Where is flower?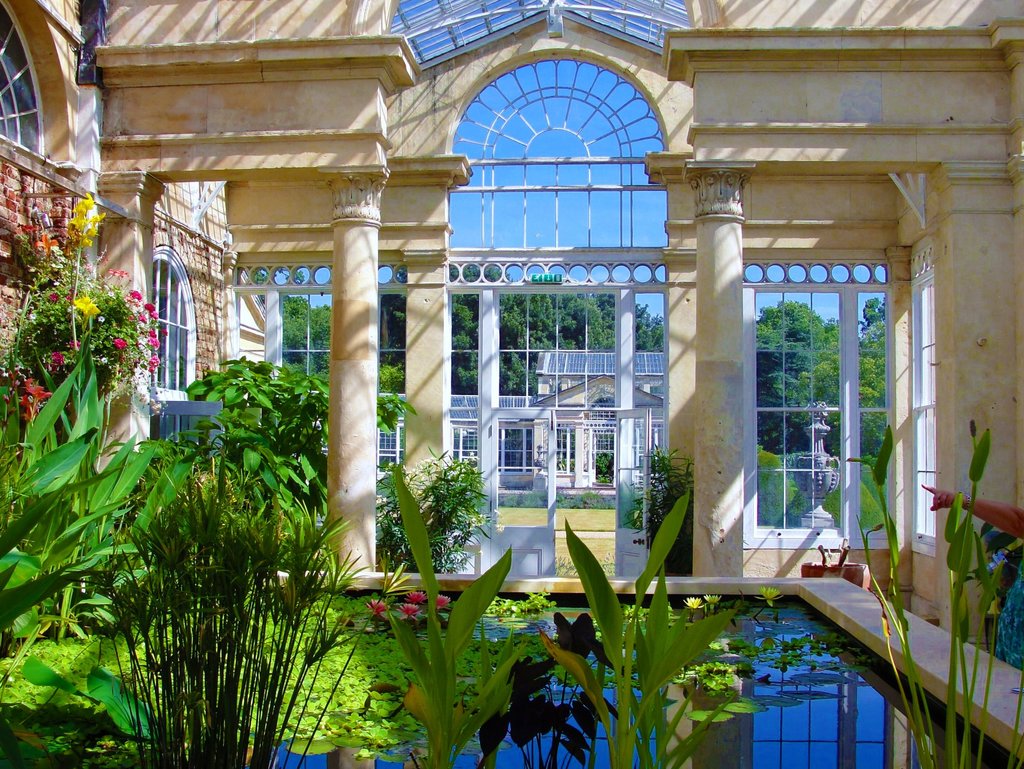
[760,582,783,608].
